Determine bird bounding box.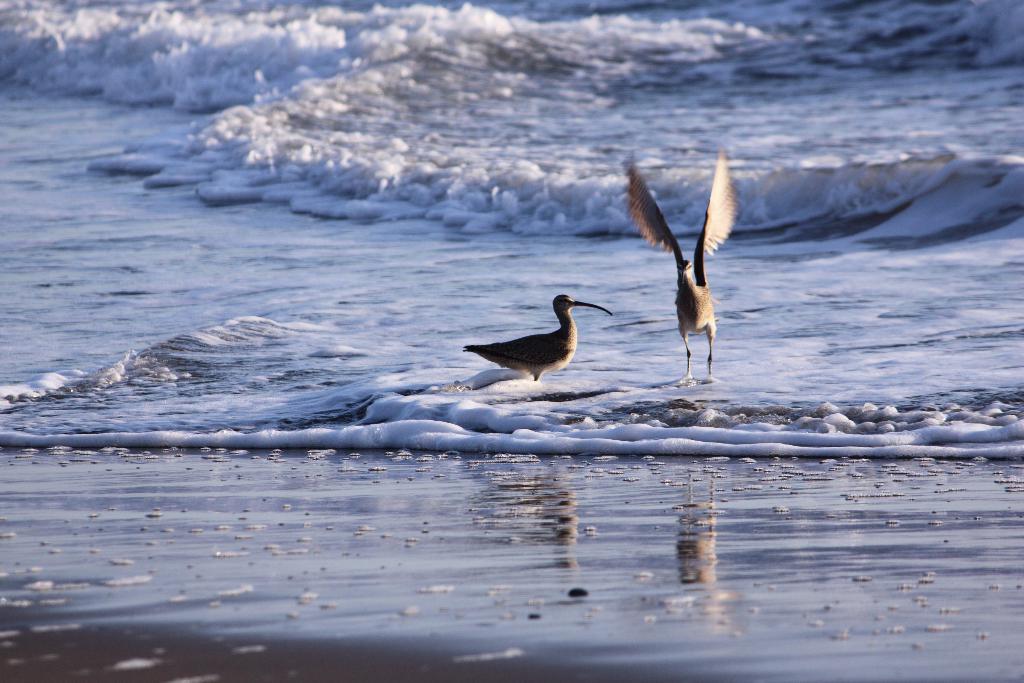
Determined: bbox(456, 281, 613, 384).
